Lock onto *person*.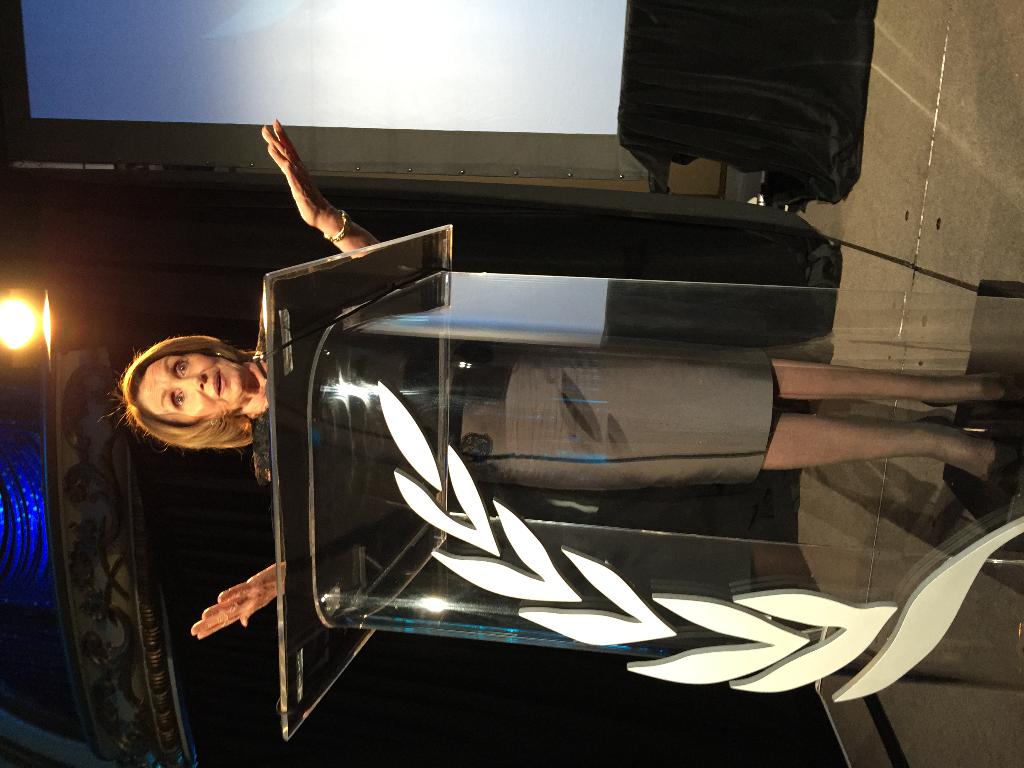
Locked: detection(95, 119, 1023, 643).
